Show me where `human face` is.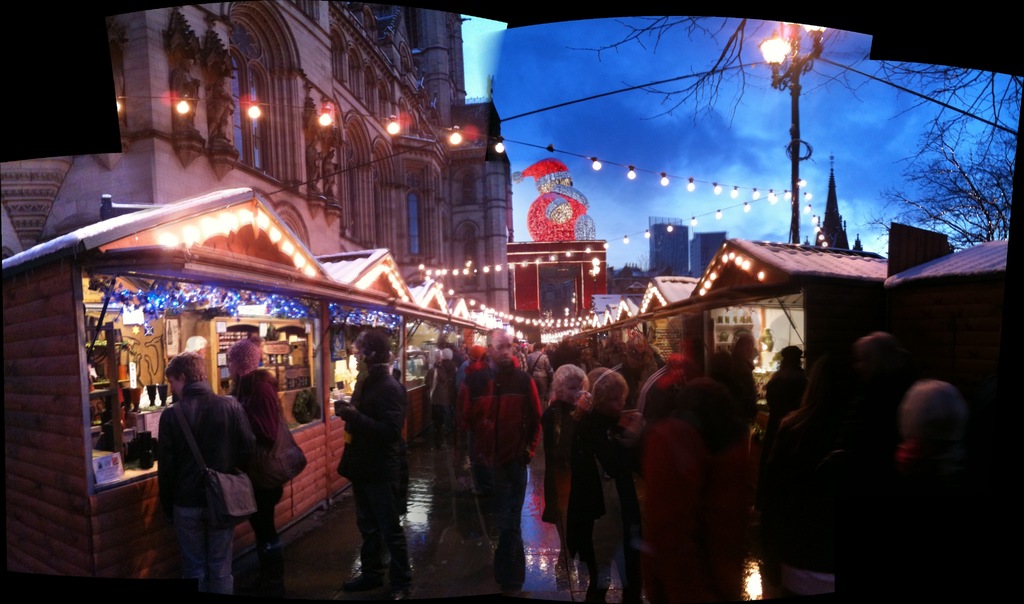
`human face` is at {"left": 559, "top": 370, "right": 587, "bottom": 407}.
